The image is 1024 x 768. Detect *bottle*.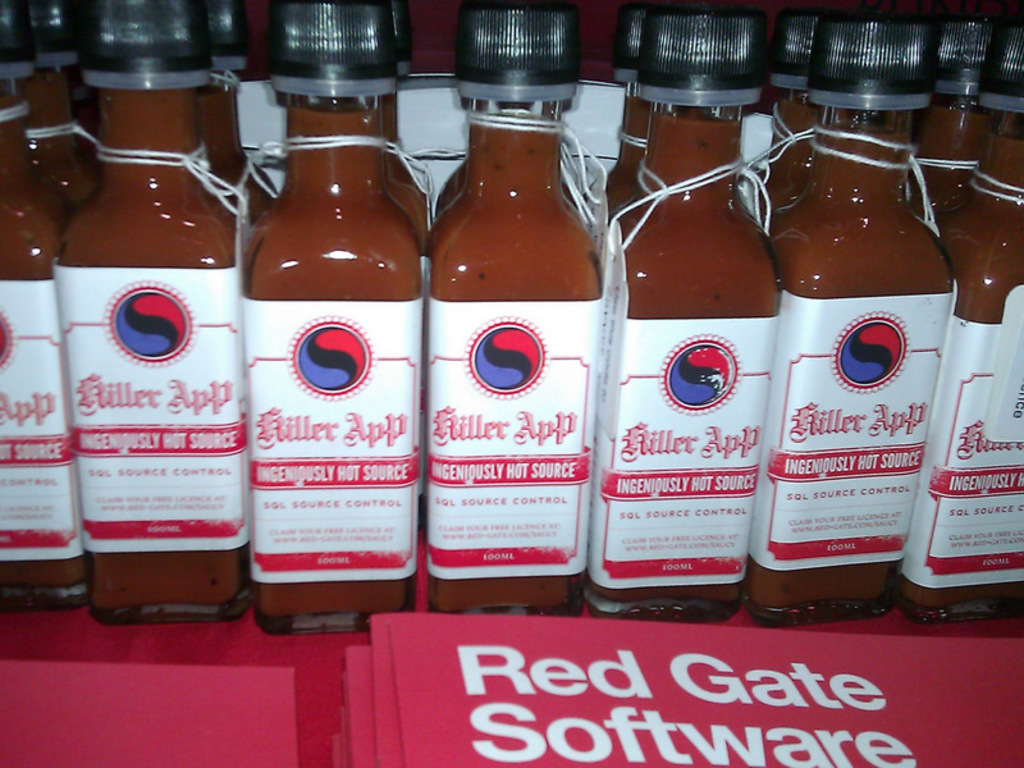
Detection: {"left": 887, "top": 29, "right": 1023, "bottom": 650}.
